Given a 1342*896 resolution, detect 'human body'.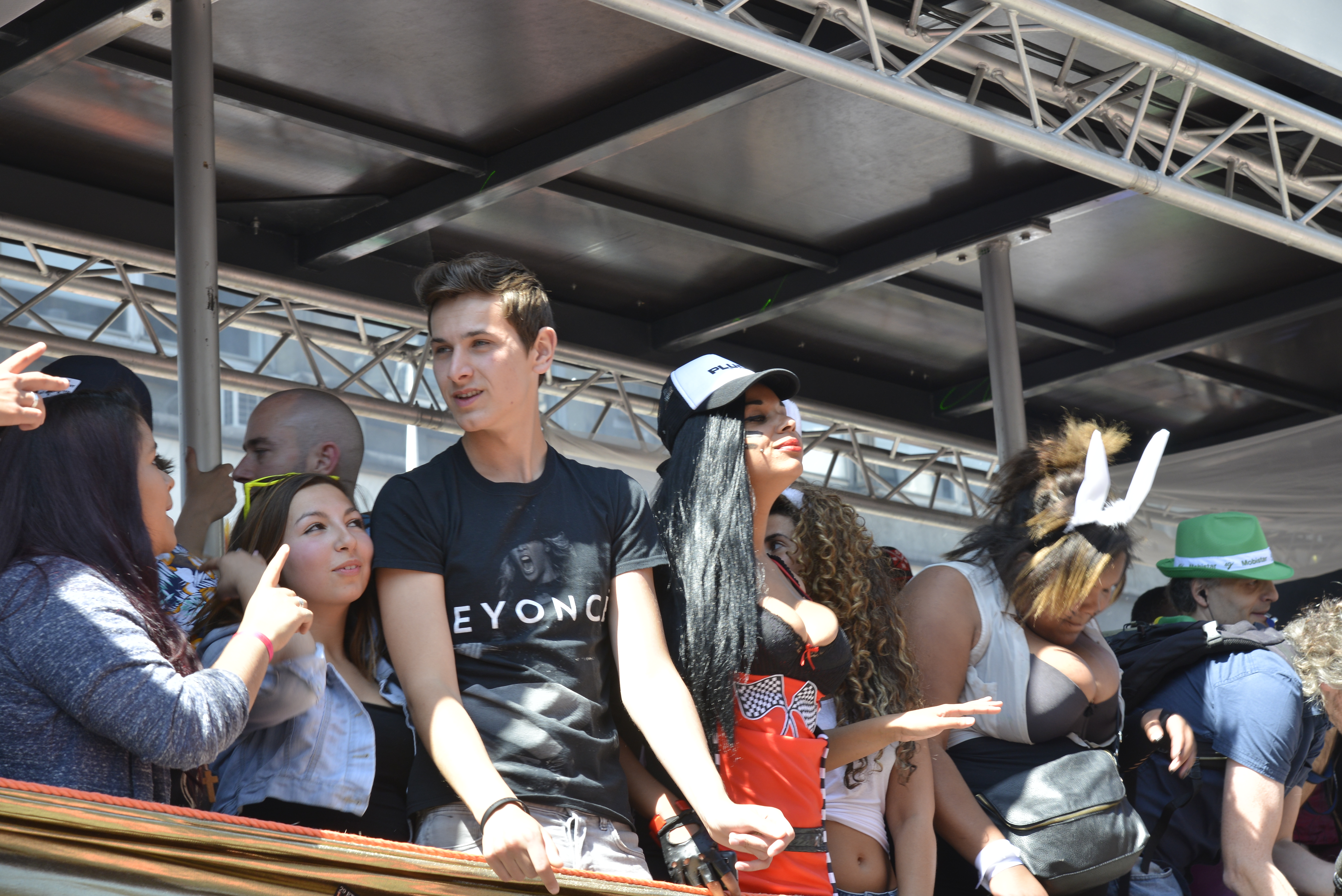
Rect(250, 138, 299, 200).
